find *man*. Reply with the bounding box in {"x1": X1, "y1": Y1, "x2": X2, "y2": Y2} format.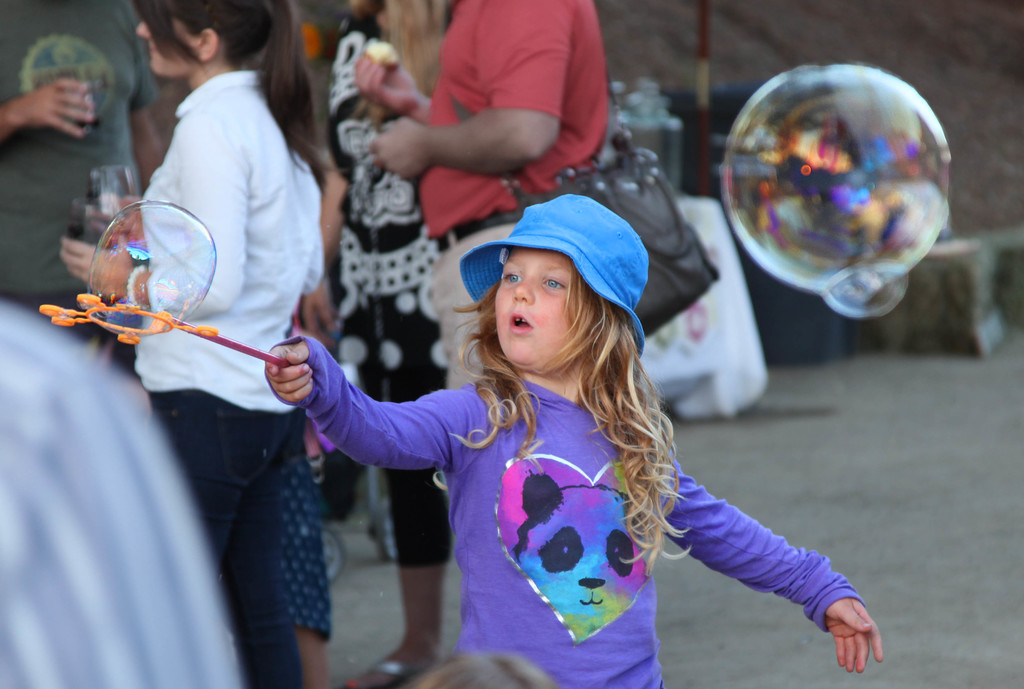
{"x1": 0, "y1": 299, "x2": 249, "y2": 688}.
